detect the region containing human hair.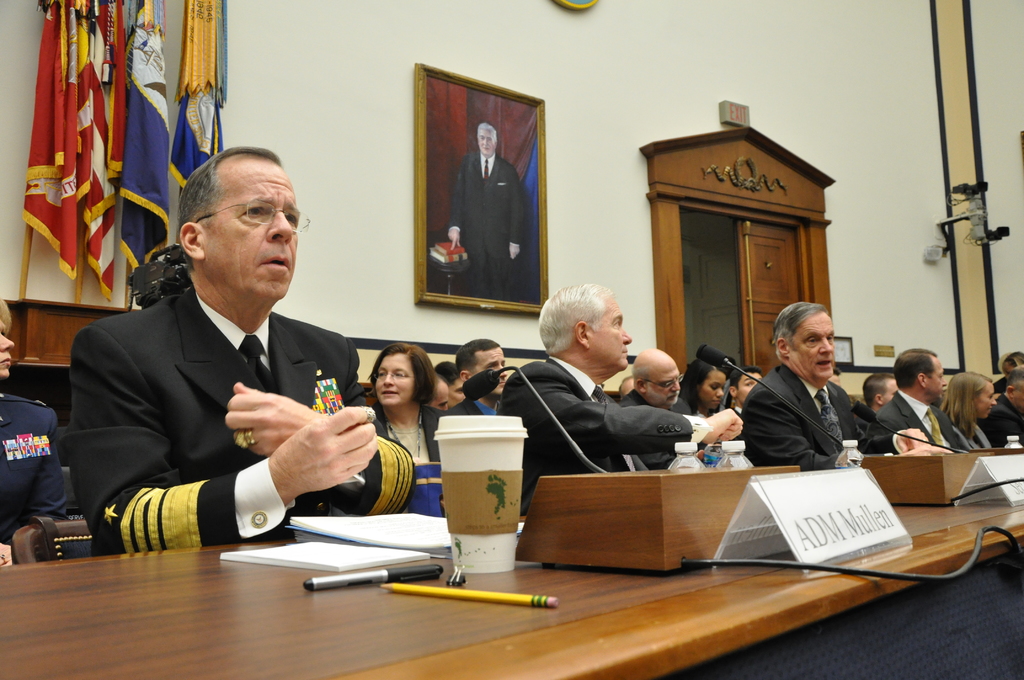
174 143 278 223.
